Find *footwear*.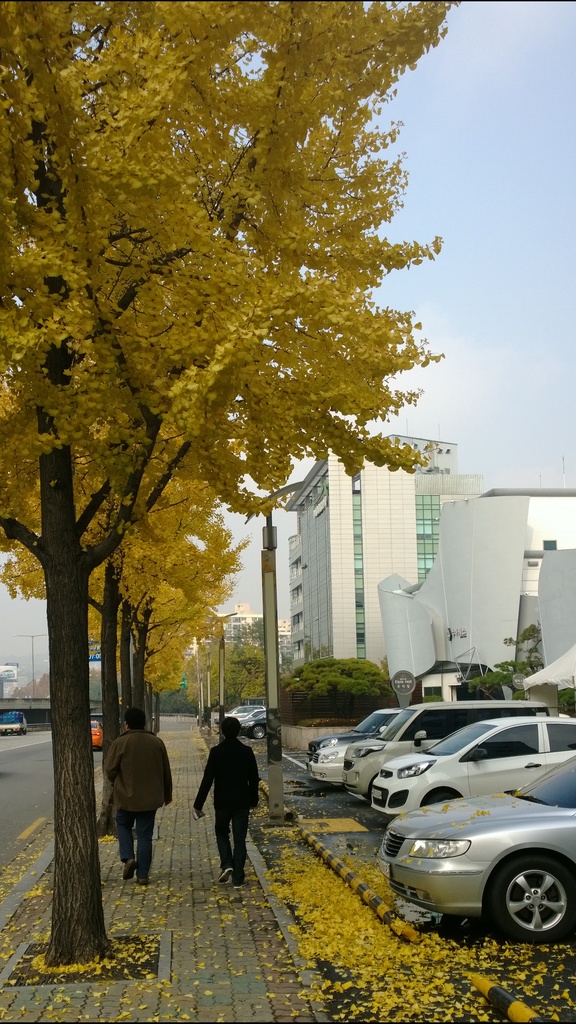
122:859:136:879.
